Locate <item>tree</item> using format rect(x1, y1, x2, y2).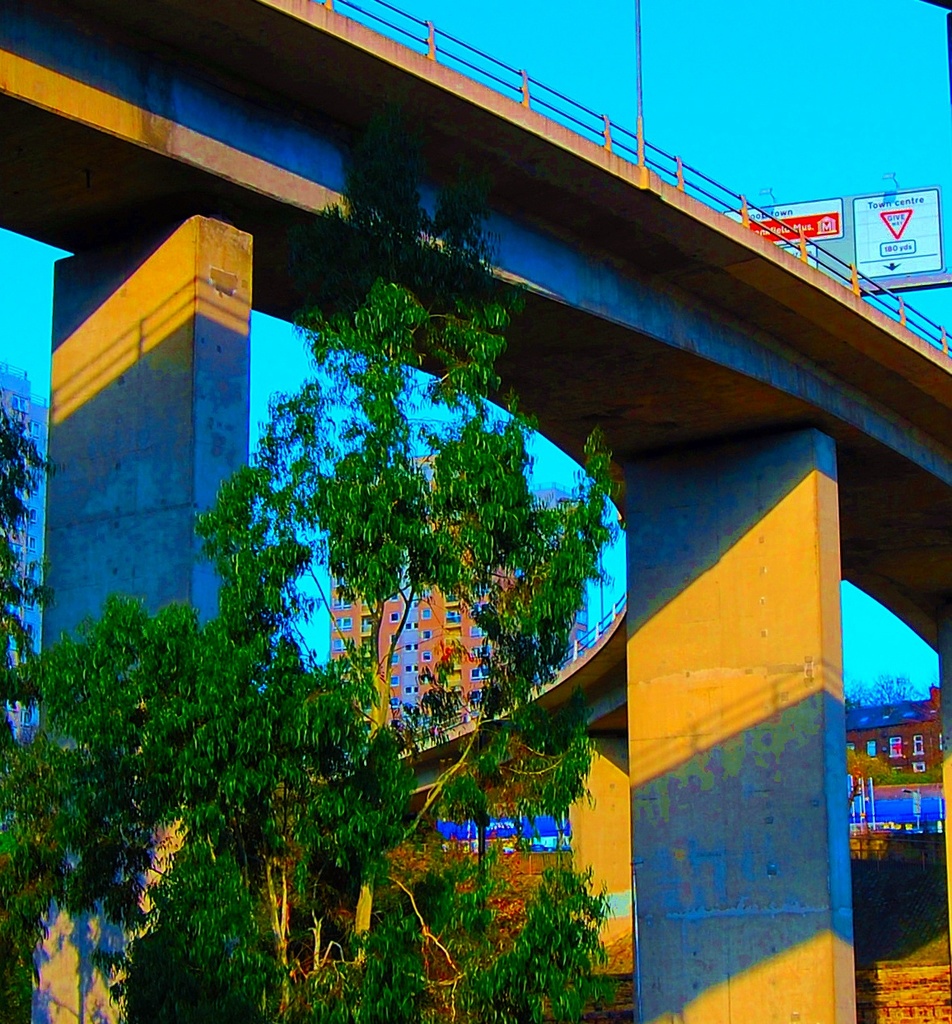
rect(5, 91, 627, 1023).
